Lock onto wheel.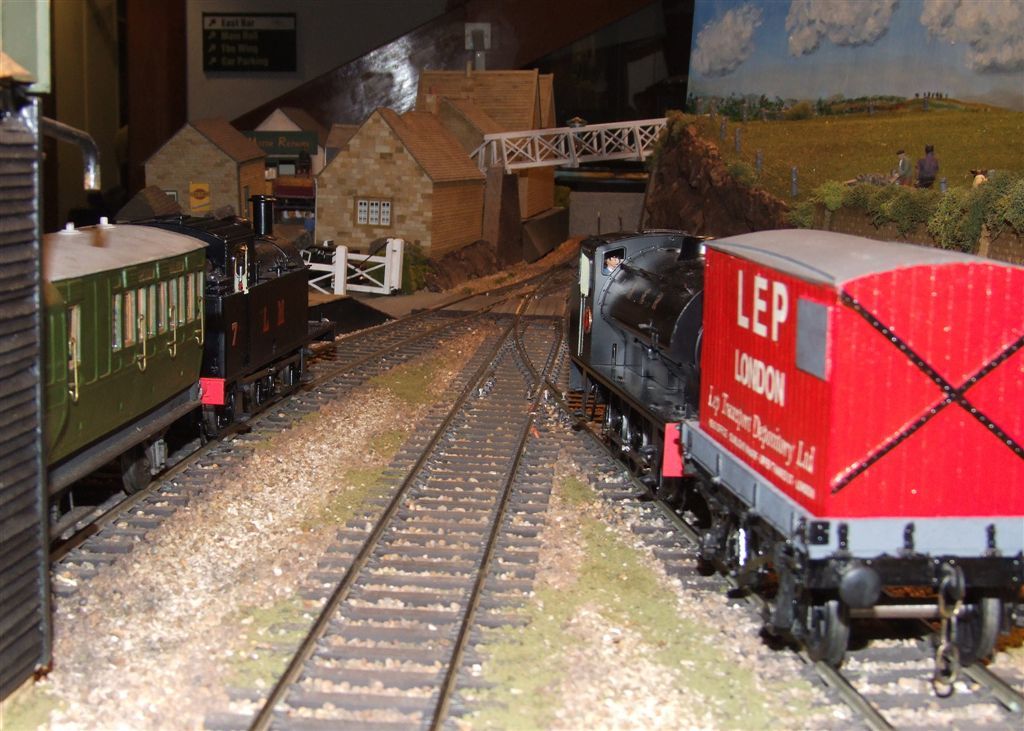
Locked: {"x1": 807, "y1": 594, "x2": 847, "y2": 664}.
